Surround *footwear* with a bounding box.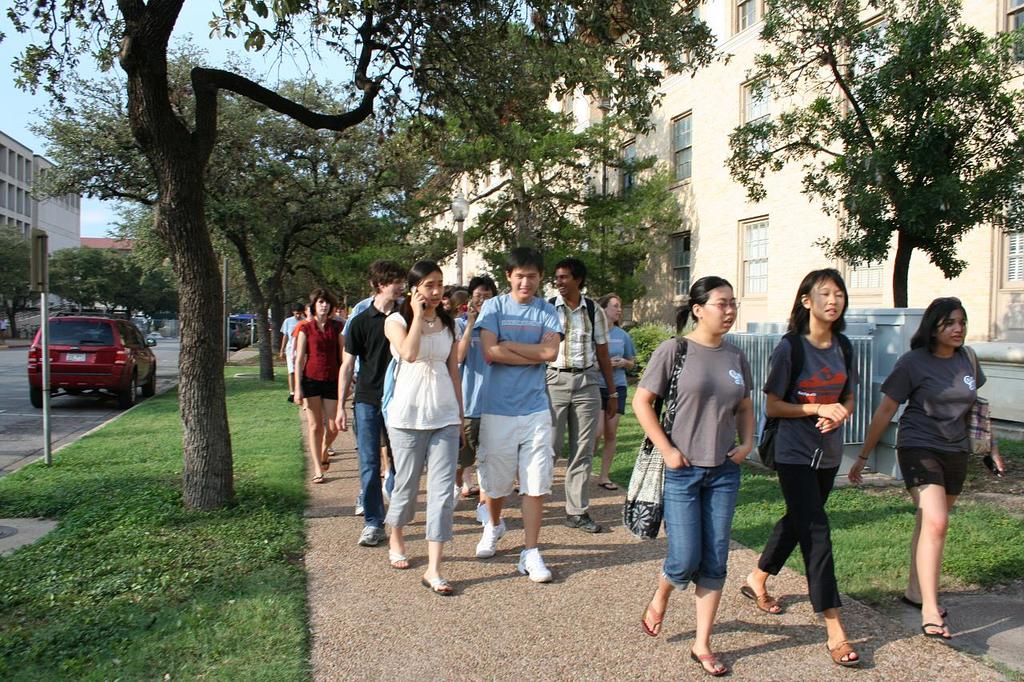
[901,592,947,618].
